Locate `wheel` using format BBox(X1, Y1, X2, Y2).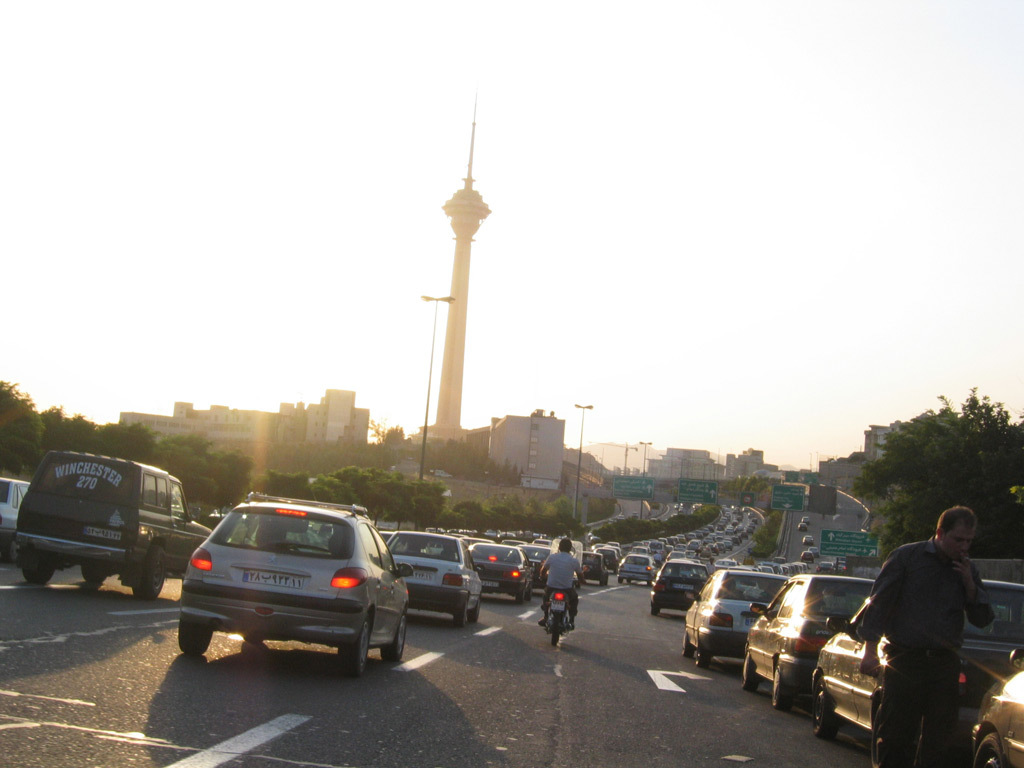
BBox(137, 542, 164, 600).
